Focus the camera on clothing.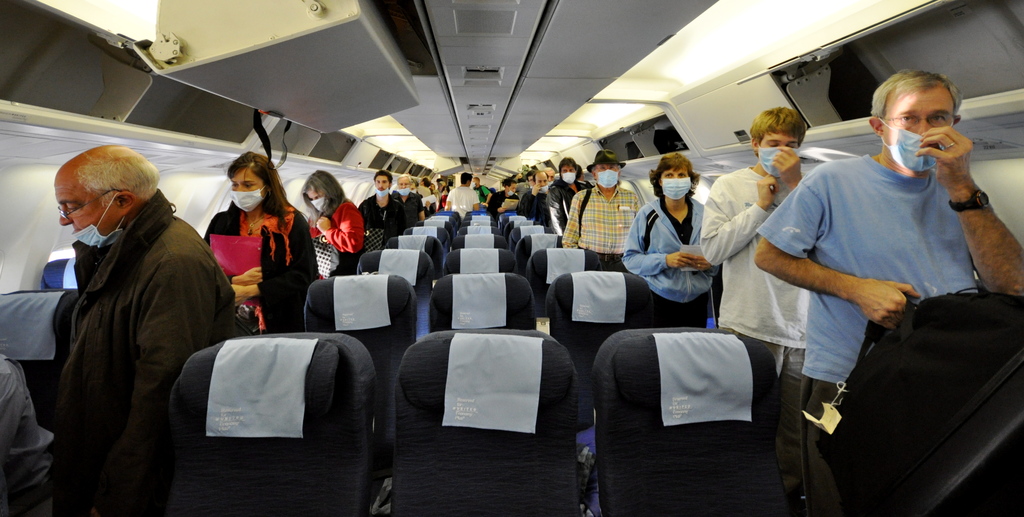
Focus region: 756 155 982 516.
